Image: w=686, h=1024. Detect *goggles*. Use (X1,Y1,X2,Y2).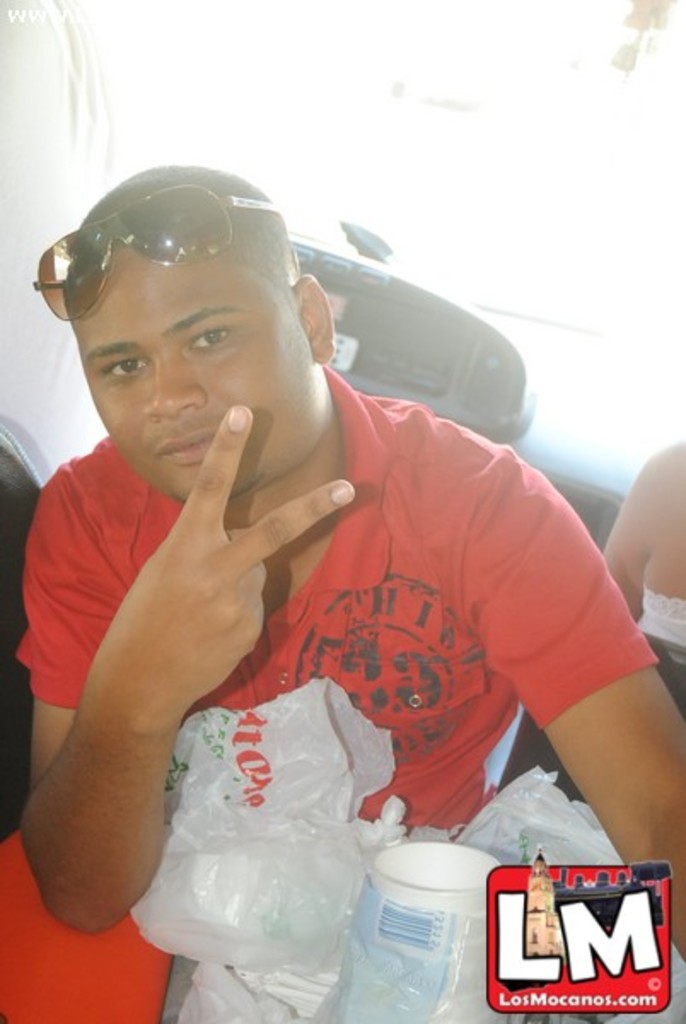
(29,174,285,324).
